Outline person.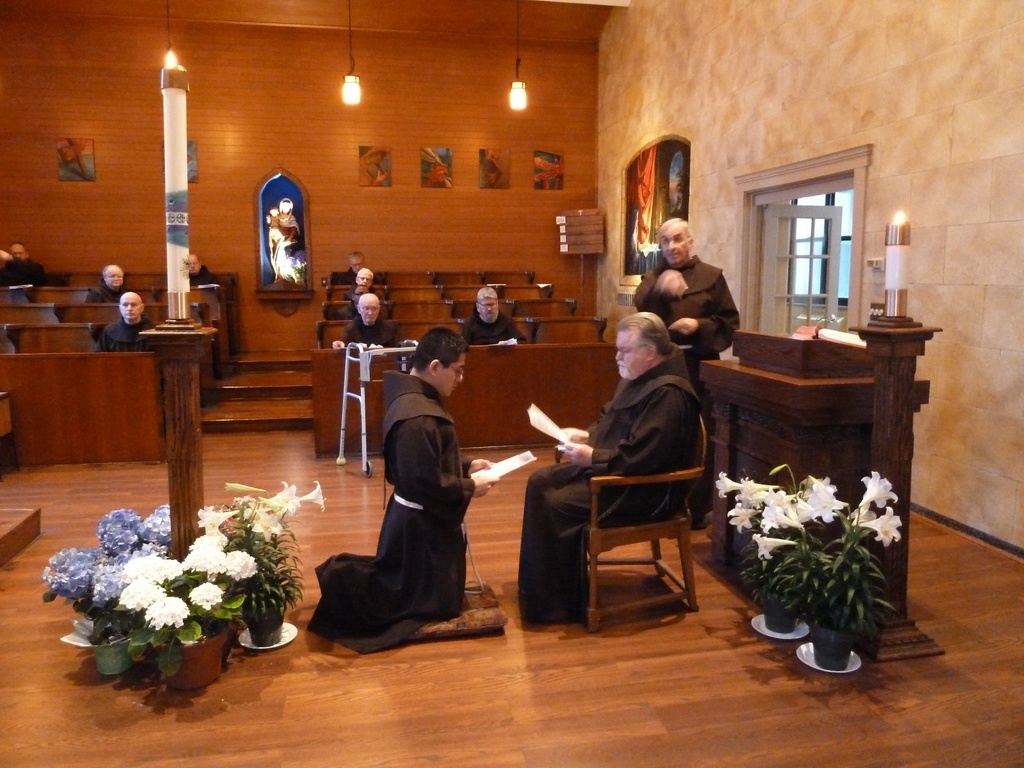
Outline: [x1=93, y1=291, x2=156, y2=349].
